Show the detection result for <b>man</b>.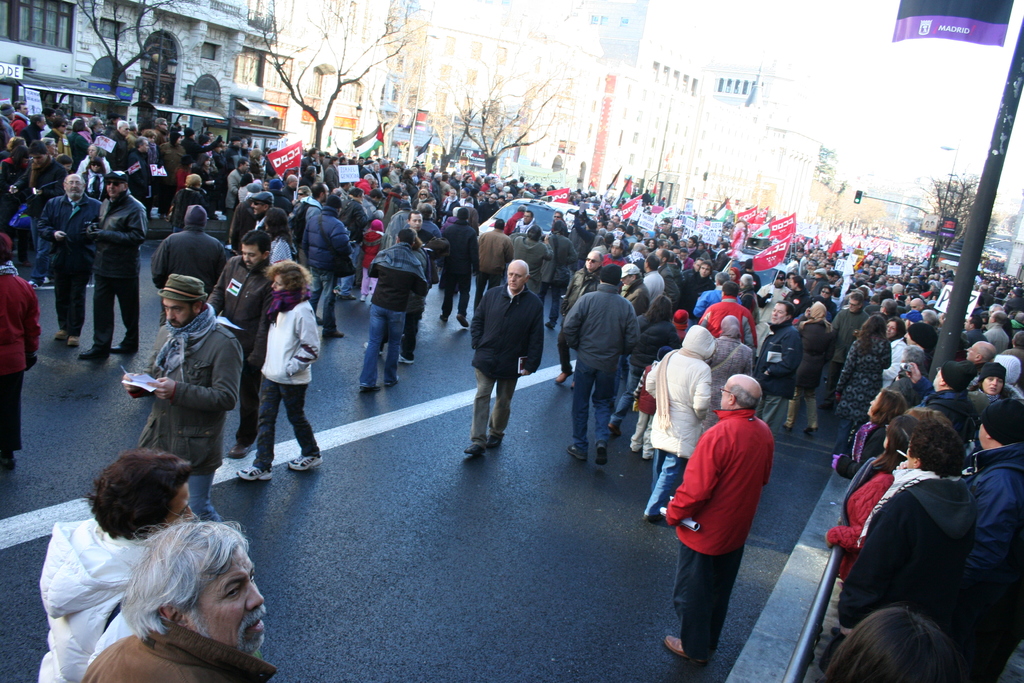
(left=79, top=173, right=148, bottom=360).
